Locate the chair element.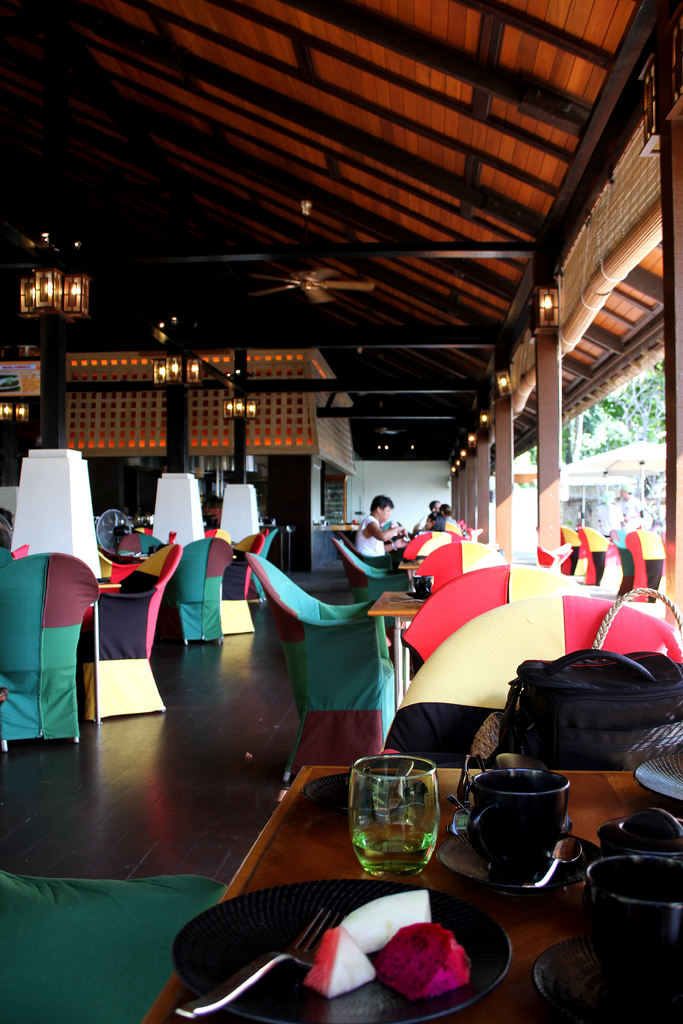
Element bbox: (left=0, top=553, right=99, bottom=758).
